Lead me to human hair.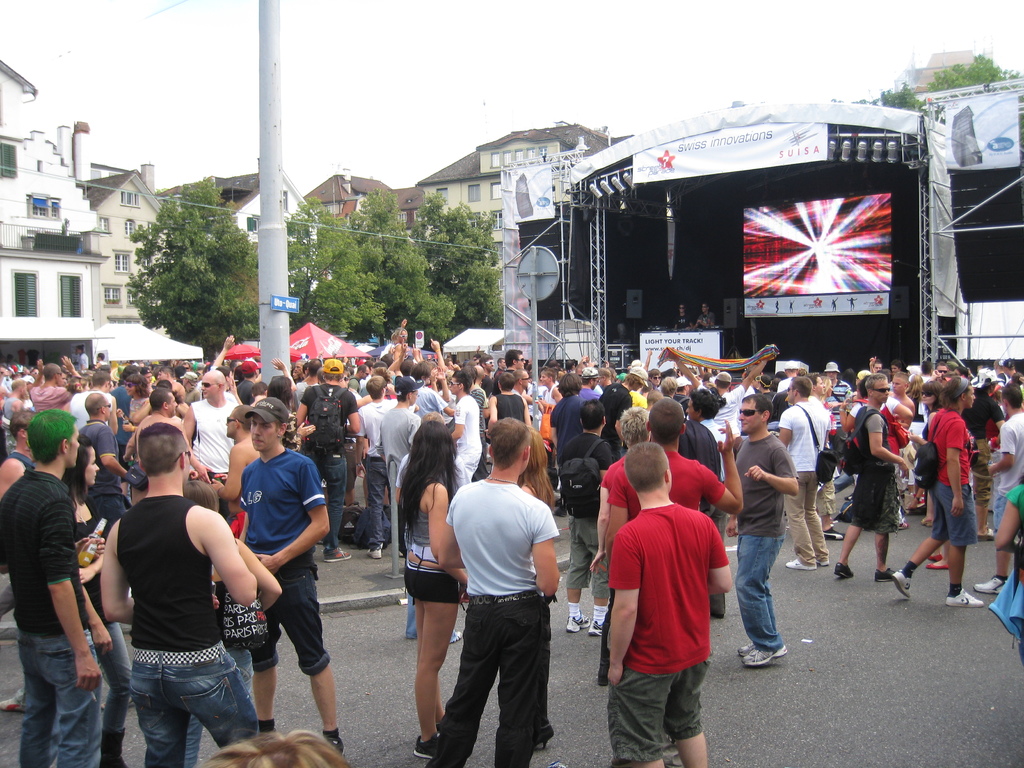
Lead to {"left": 623, "top": 442, "right": 669, "bottom": 491}.
